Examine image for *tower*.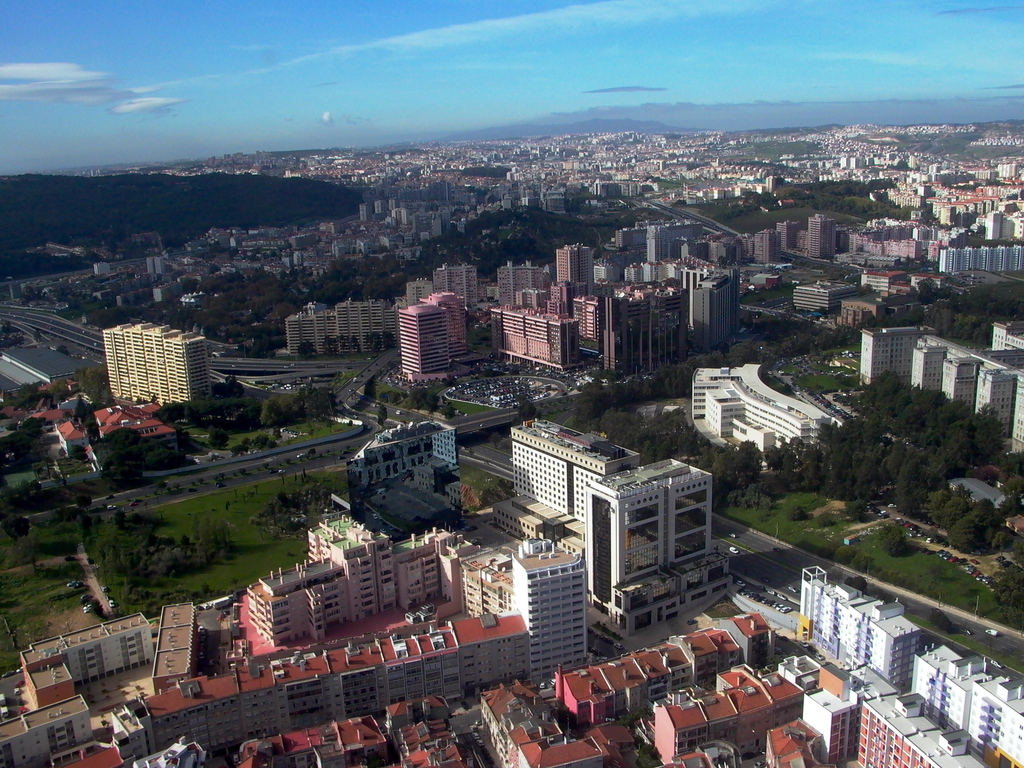
Examination result: [609,220,705,257].
